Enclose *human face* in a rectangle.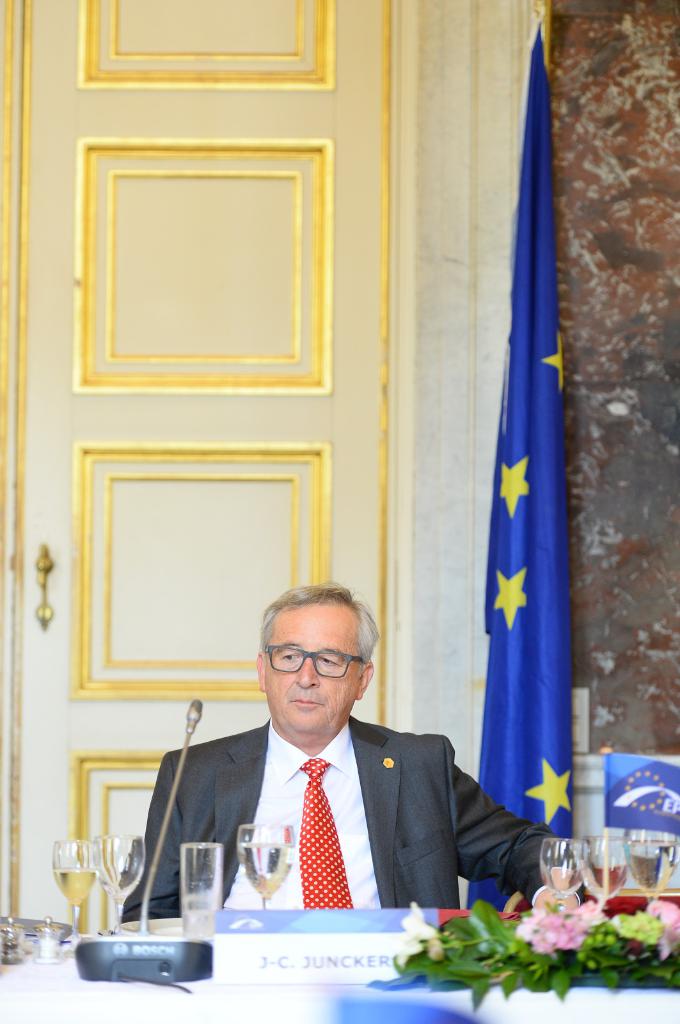
(267,596,365,725).
